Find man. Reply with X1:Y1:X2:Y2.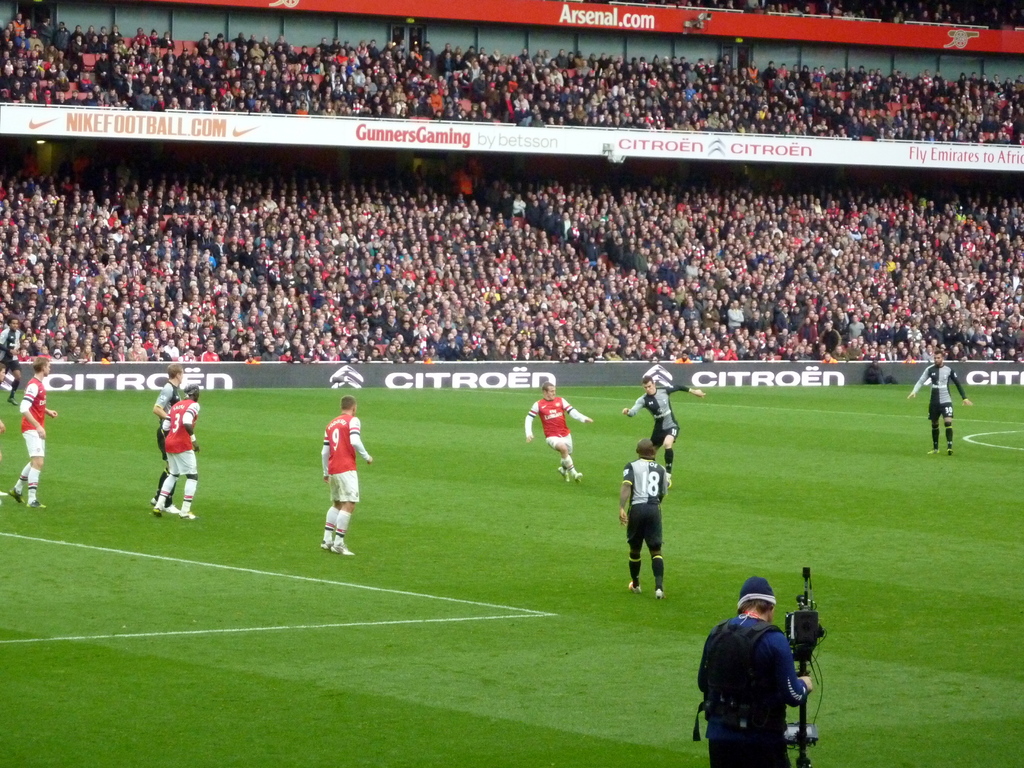
616:372:707:490.
